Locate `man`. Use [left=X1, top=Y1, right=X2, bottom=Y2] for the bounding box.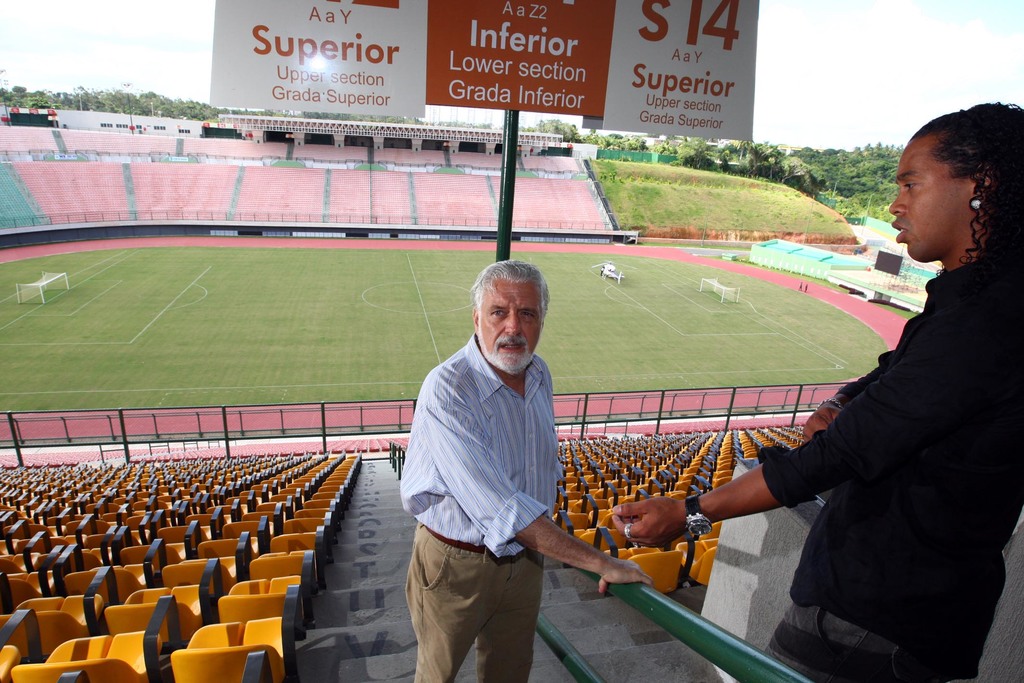
[left=394, top=233, right=602, bottom=682].
